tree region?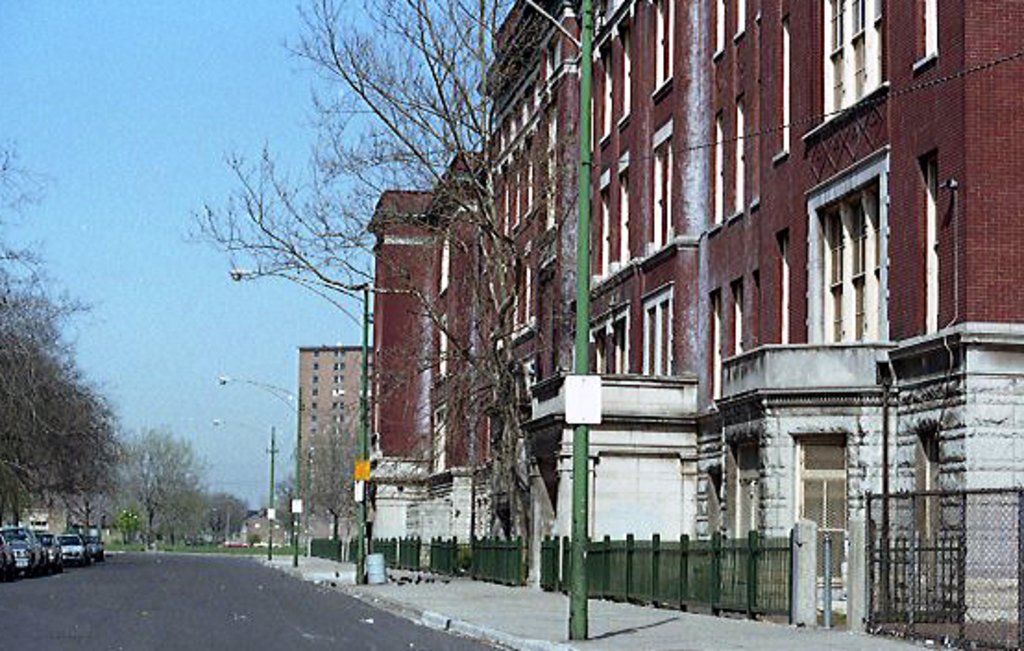
select_region(107, 418, 220, 549)
